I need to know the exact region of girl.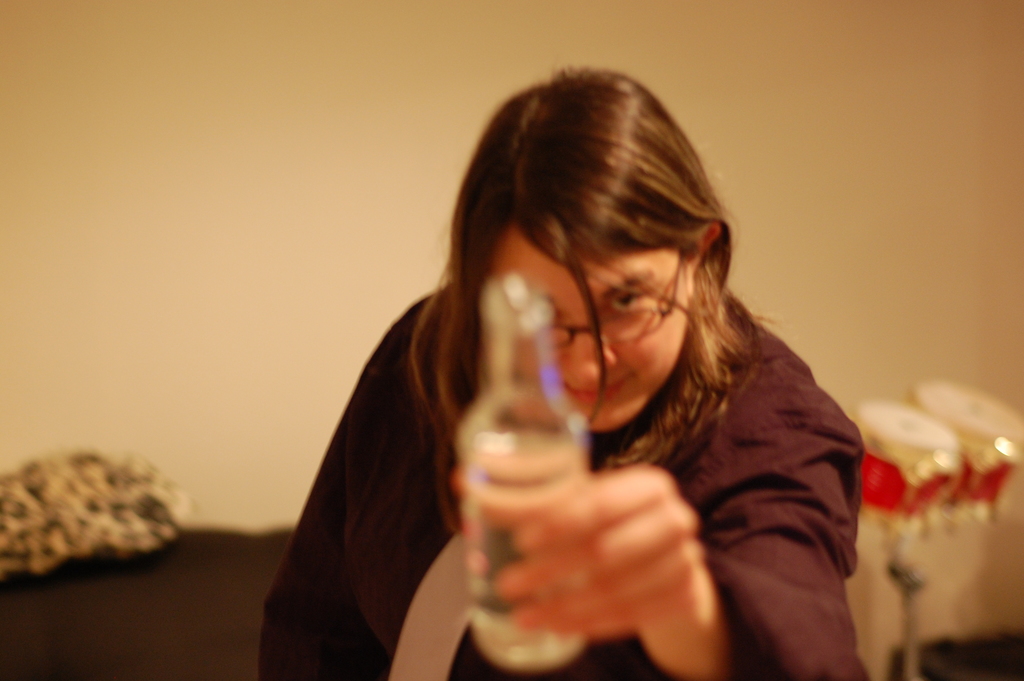
Region: detection(259, 66, 865, 680).
